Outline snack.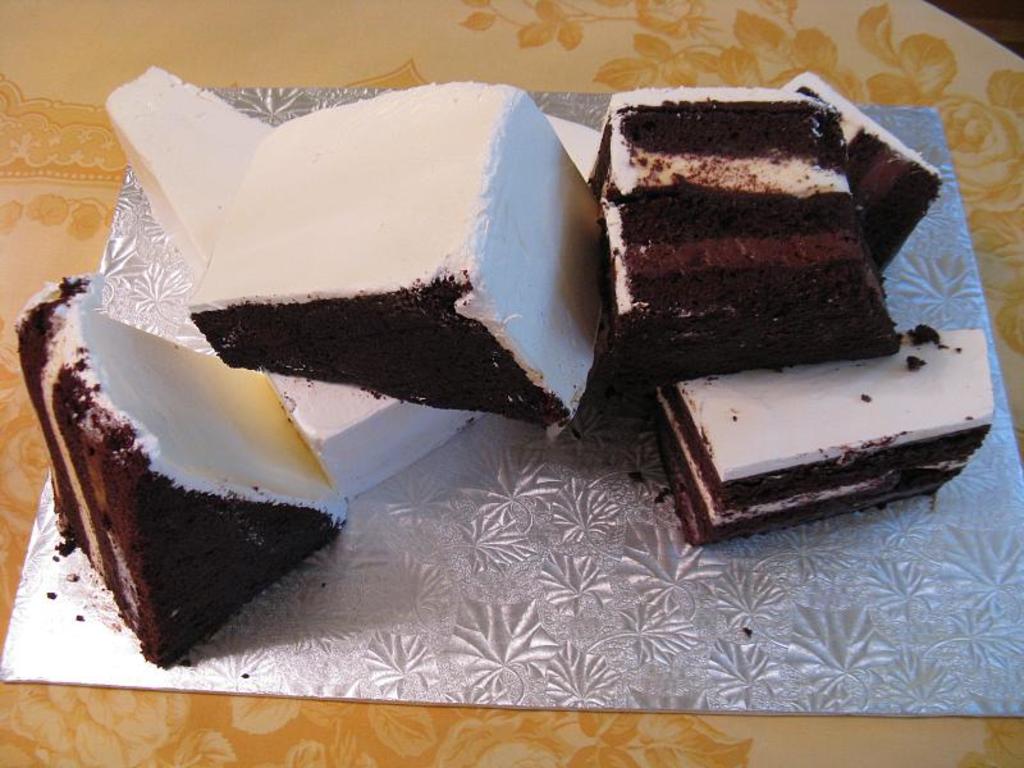
Outline: box(105, 64, 608, 508).
